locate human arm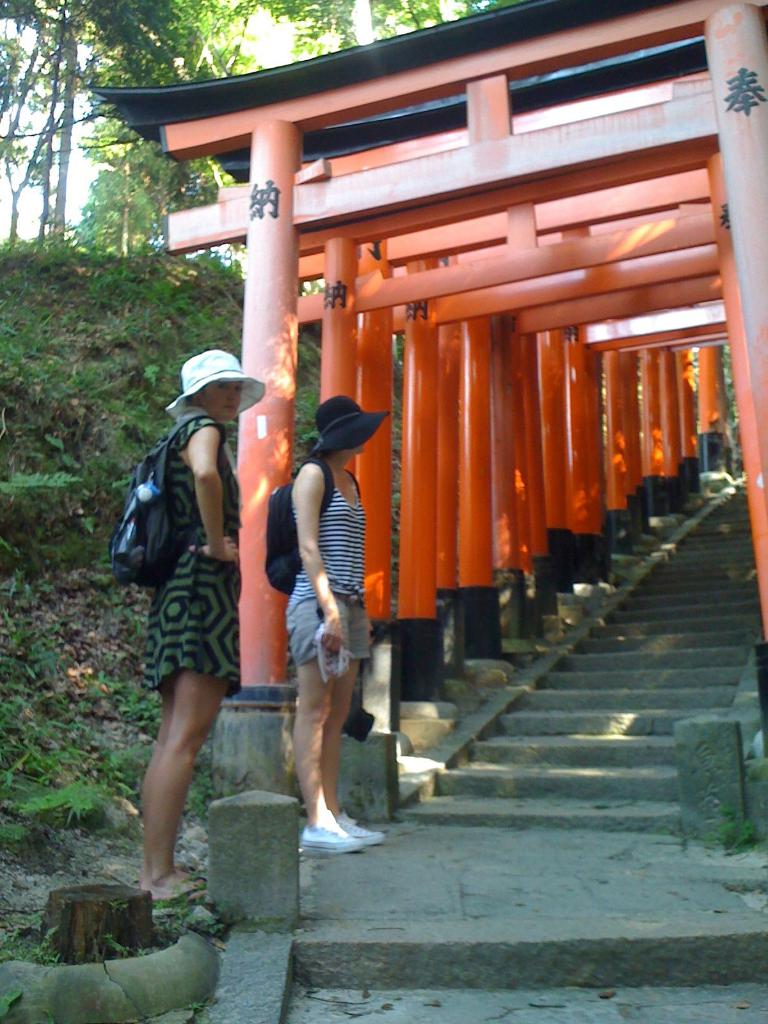
{"x1": 289, "y1": 464, "x2": 355, "y2": 652}
